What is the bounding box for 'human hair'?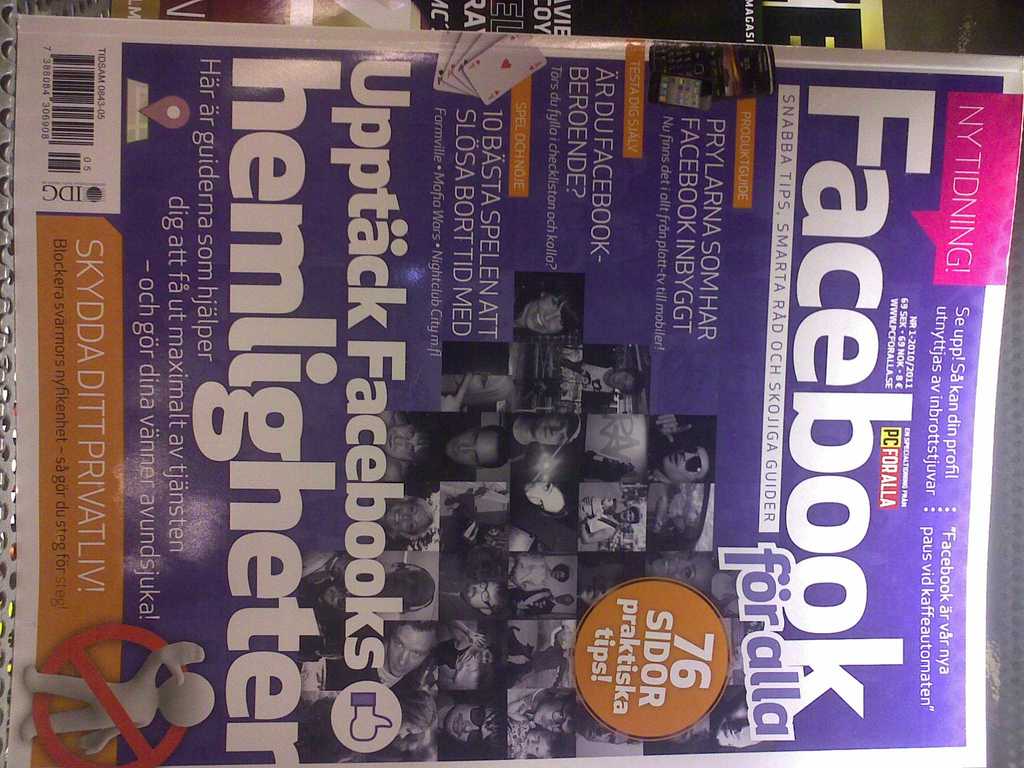
x1=552 y1=563 x2=568 y2=581.
